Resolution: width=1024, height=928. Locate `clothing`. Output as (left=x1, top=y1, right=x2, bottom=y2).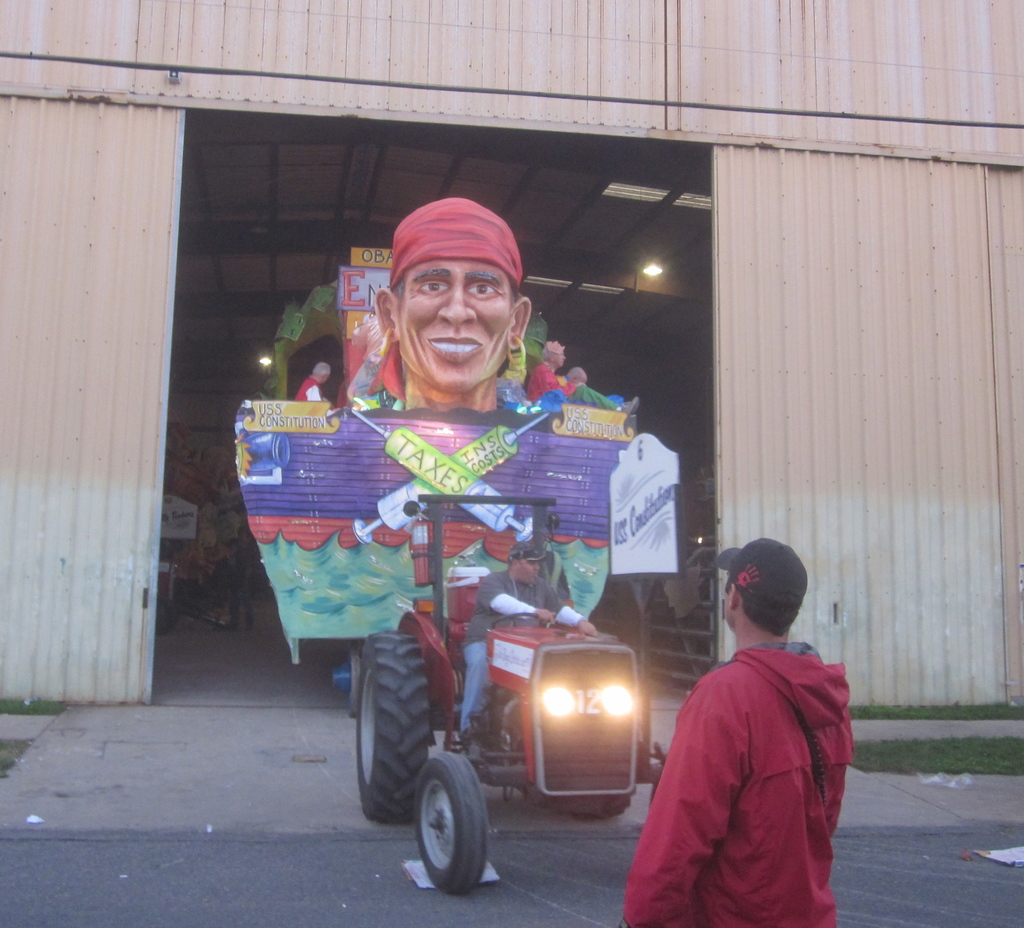
(left=623, top=644, right=854, bottom=927).
